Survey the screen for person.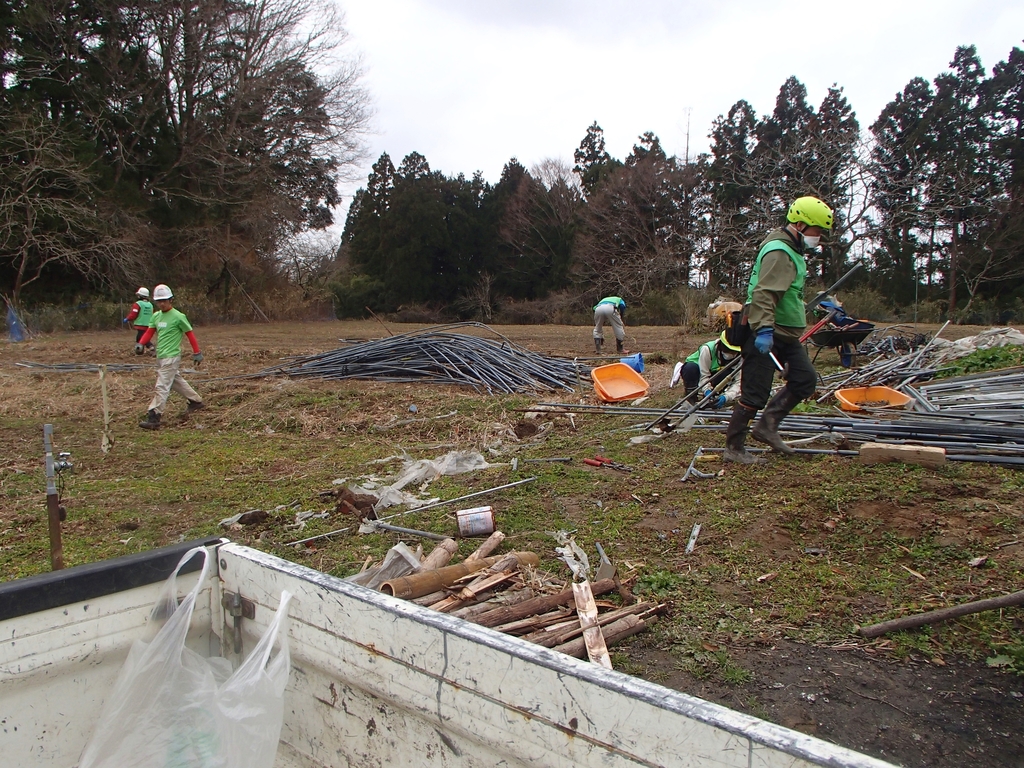
Survey found: bbox(724, 184, 833, 461).
